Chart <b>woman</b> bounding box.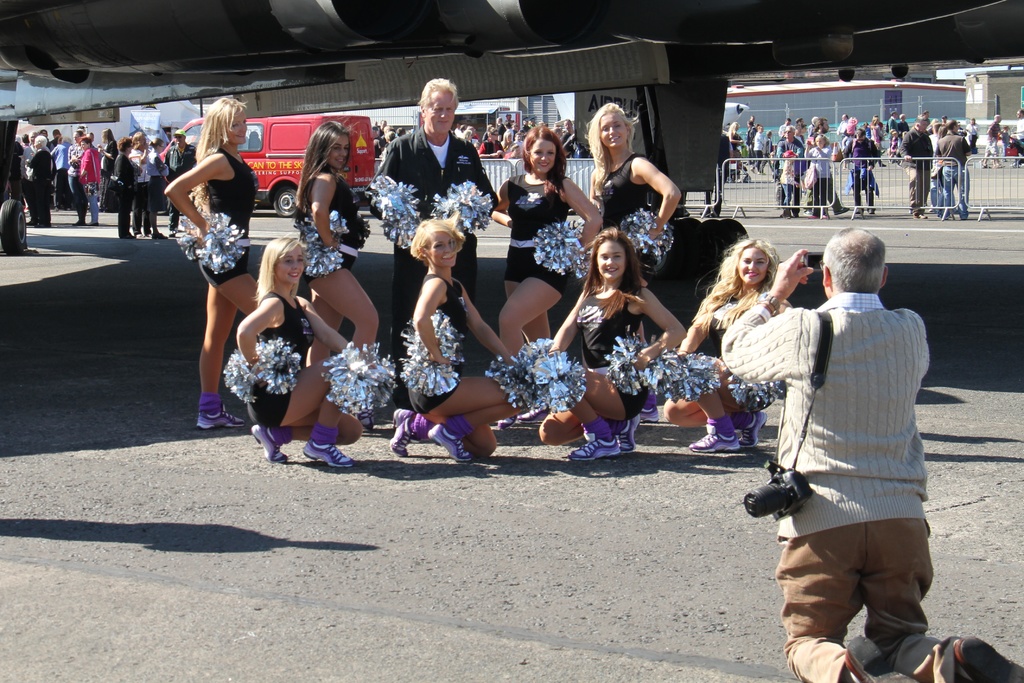
Charted: 164 73 250 427.
